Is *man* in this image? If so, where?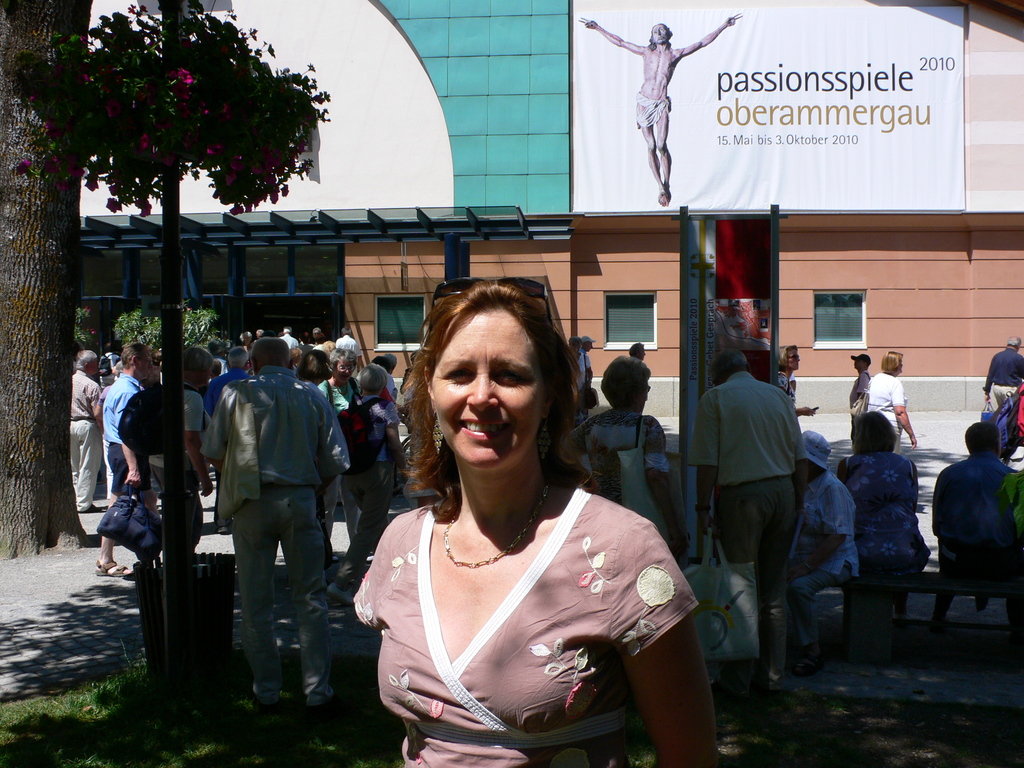
Yes, at x1=849, y1=355, x2=868, y2=441.
